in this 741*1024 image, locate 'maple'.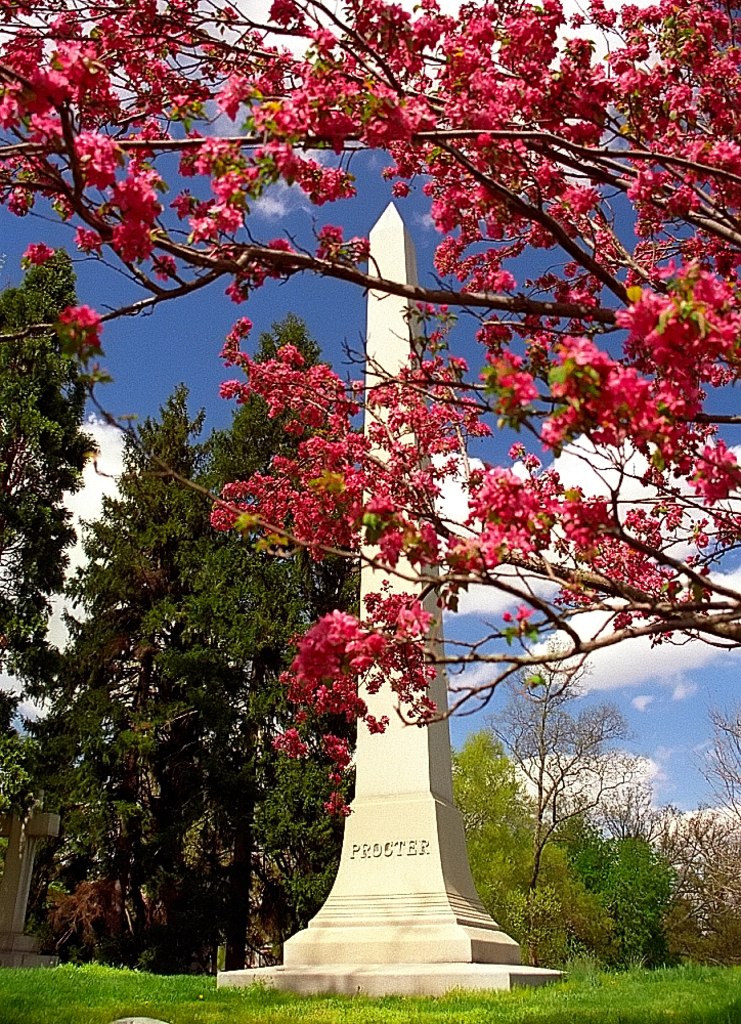
Bounding box: 649 814 740 986.
